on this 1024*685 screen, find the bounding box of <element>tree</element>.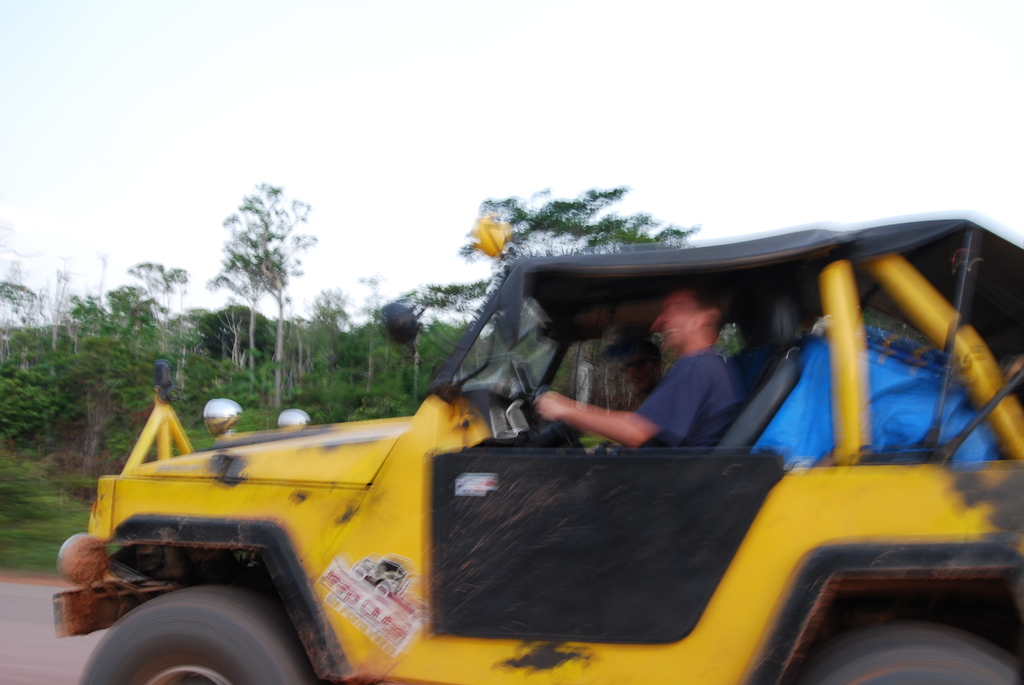
Bounding box: x1=390 y1=189 x2=692 y2=331.
